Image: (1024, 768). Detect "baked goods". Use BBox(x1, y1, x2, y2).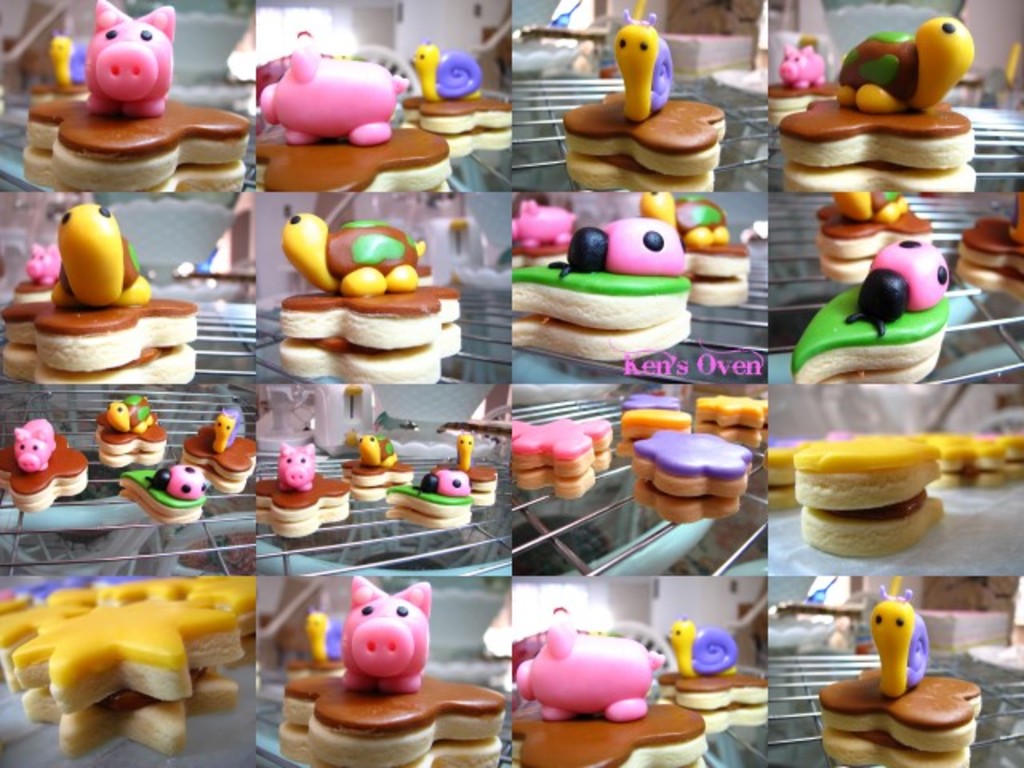
BBox(523, 610, 712, 766).
